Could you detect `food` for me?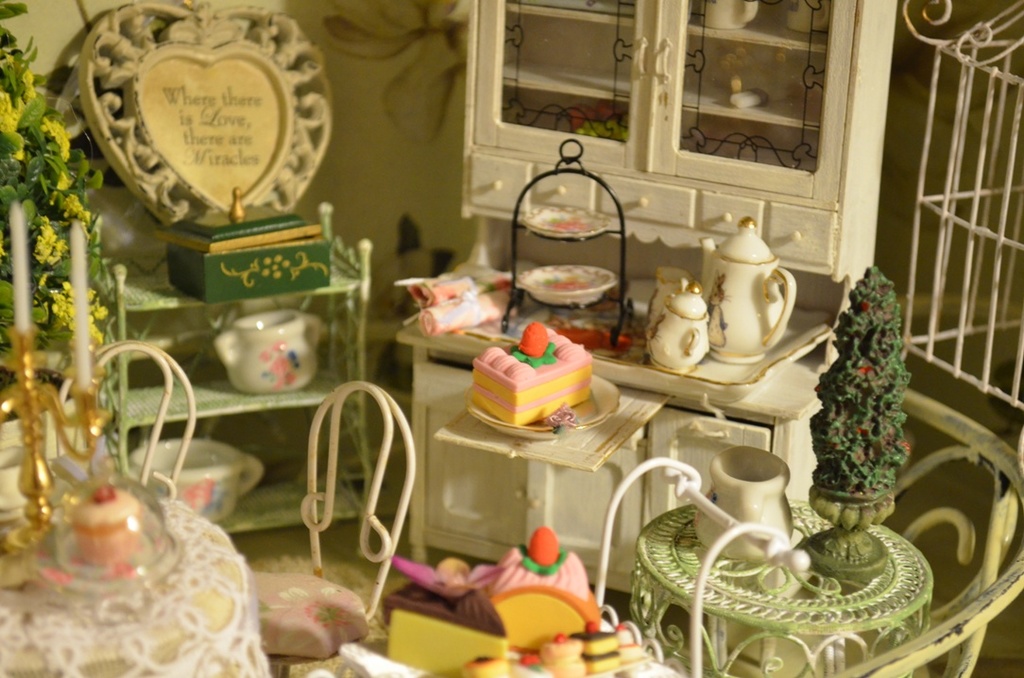
Detection result: Rect(485, 525, 589, 605).
